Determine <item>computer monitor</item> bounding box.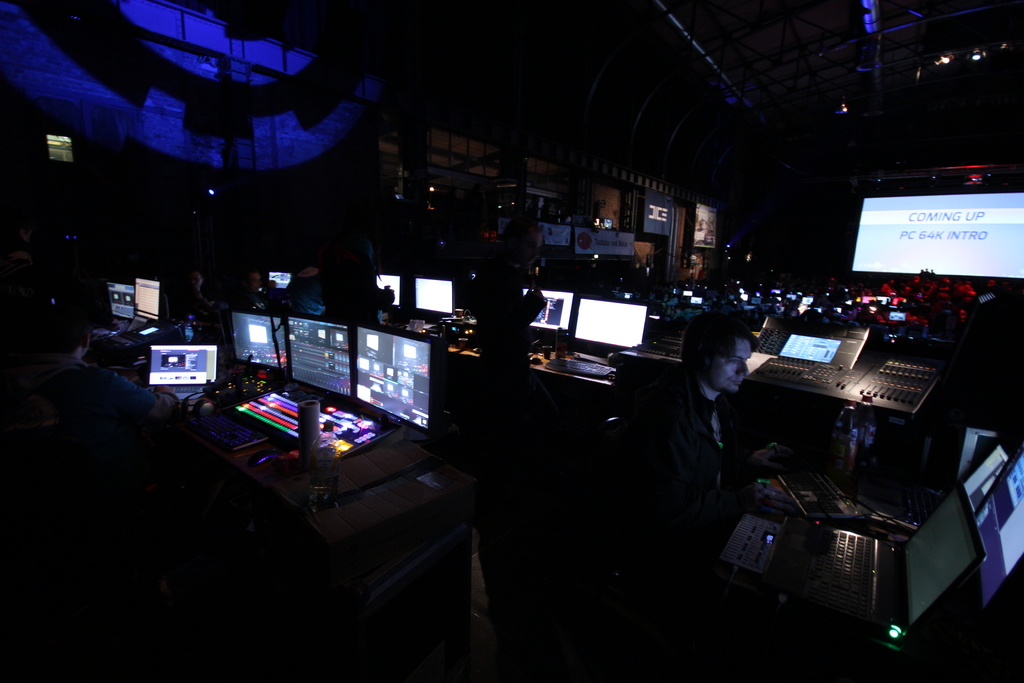
Determined: bbox(266, 269, 296, 295).
